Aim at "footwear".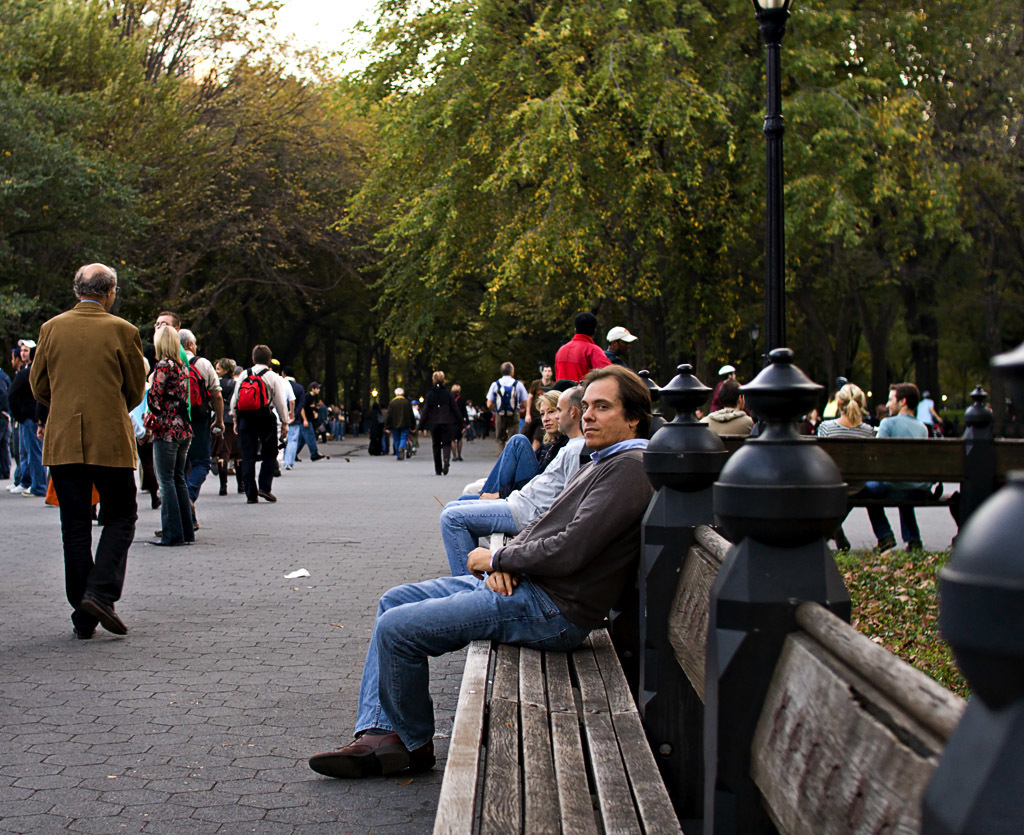
Aimed at 7, 482, 25, 498.
